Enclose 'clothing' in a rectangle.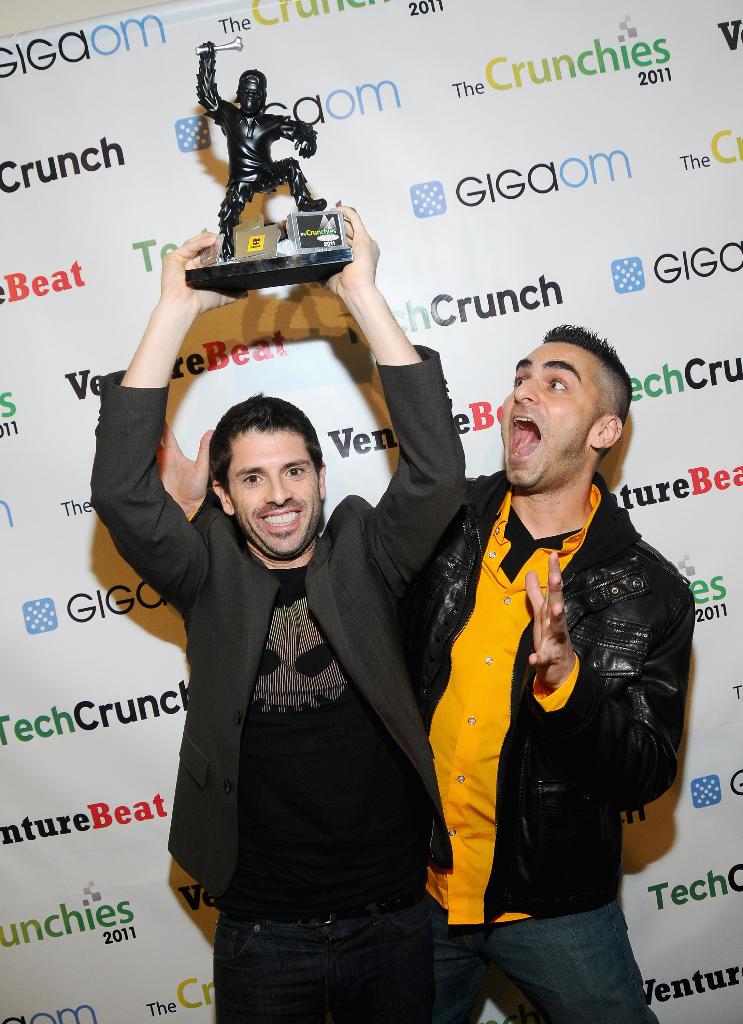
88/363/440/1023.
